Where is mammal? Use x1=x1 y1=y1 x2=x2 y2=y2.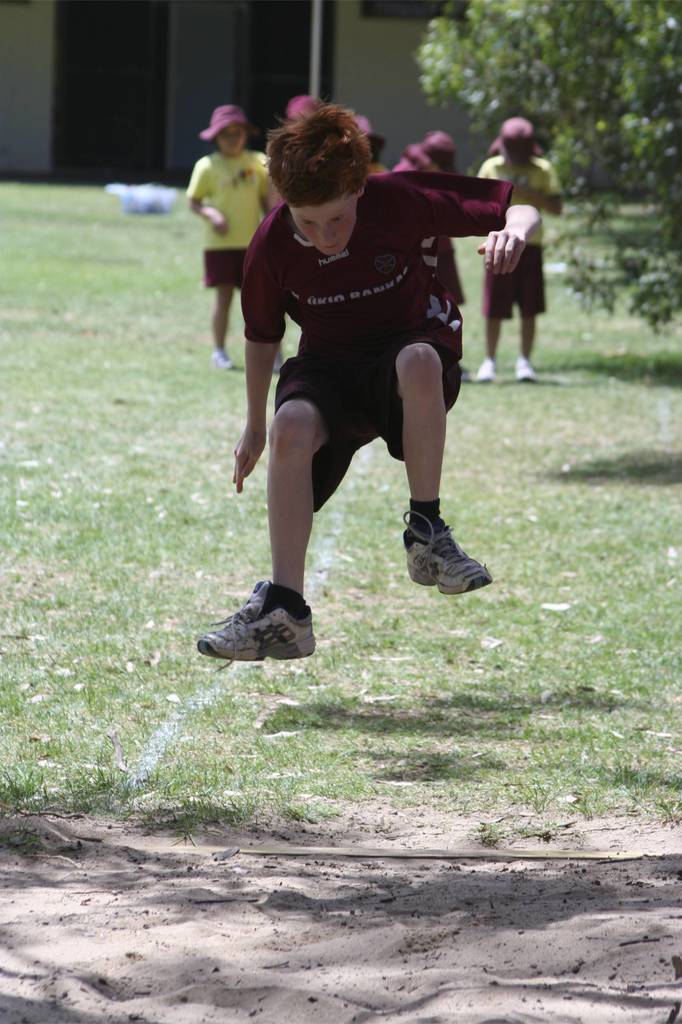
x1=295 y1=95 x2=325 y2=118.
